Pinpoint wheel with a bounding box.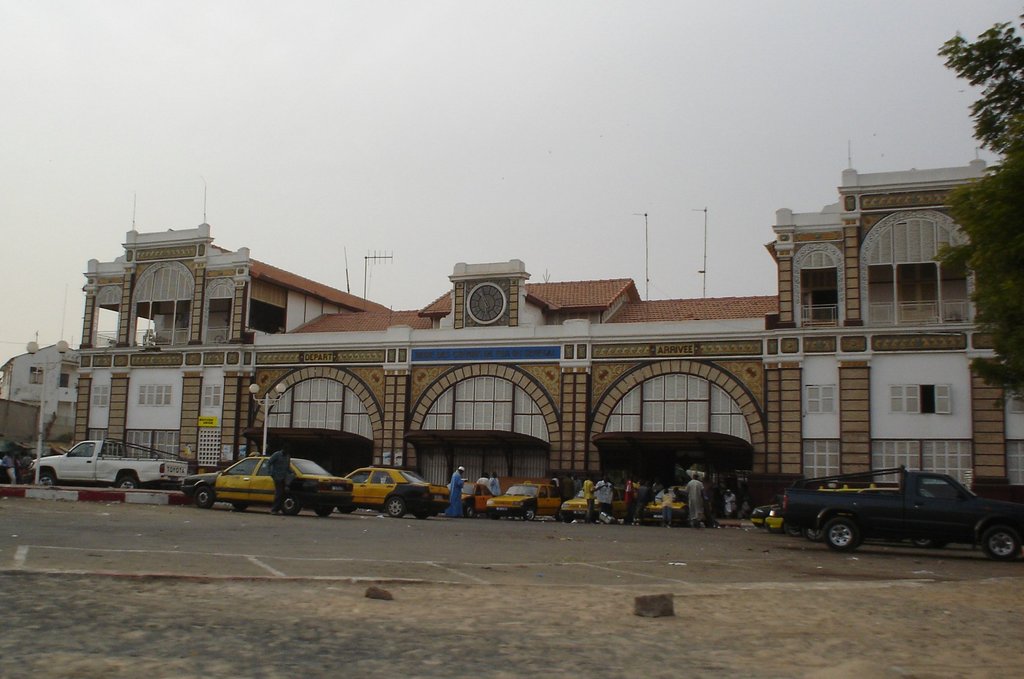
detection(308, 500, 332, 518).
